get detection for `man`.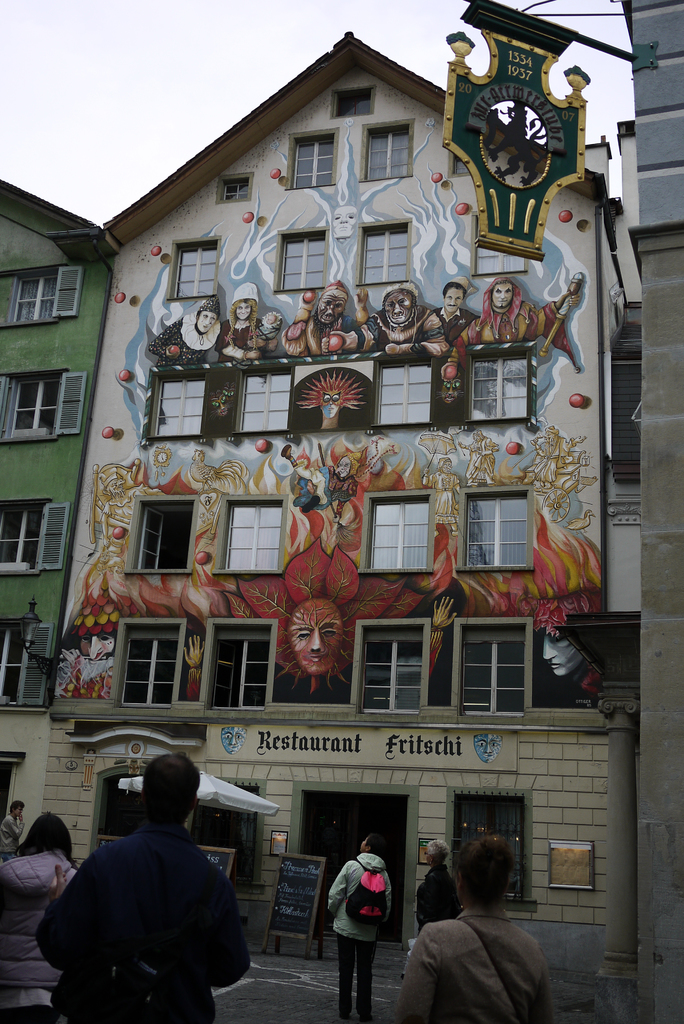
Detection: bbox=[429, 276, 482, 342].
